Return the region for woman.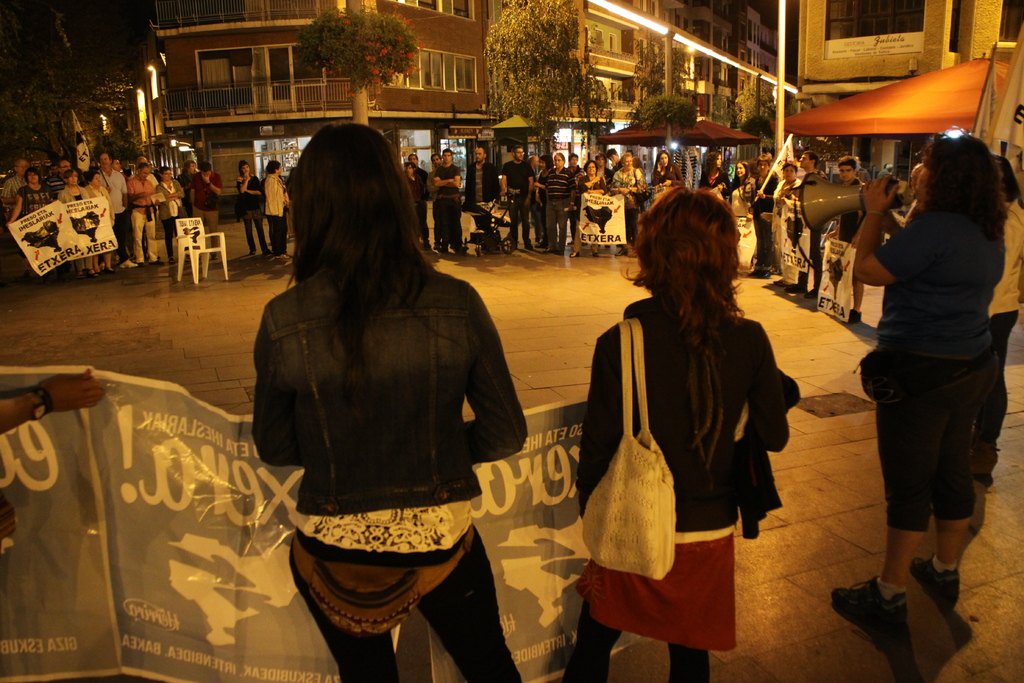
{"x1": 54, "y1": 167, "x2": 91, "y2": 280}.
